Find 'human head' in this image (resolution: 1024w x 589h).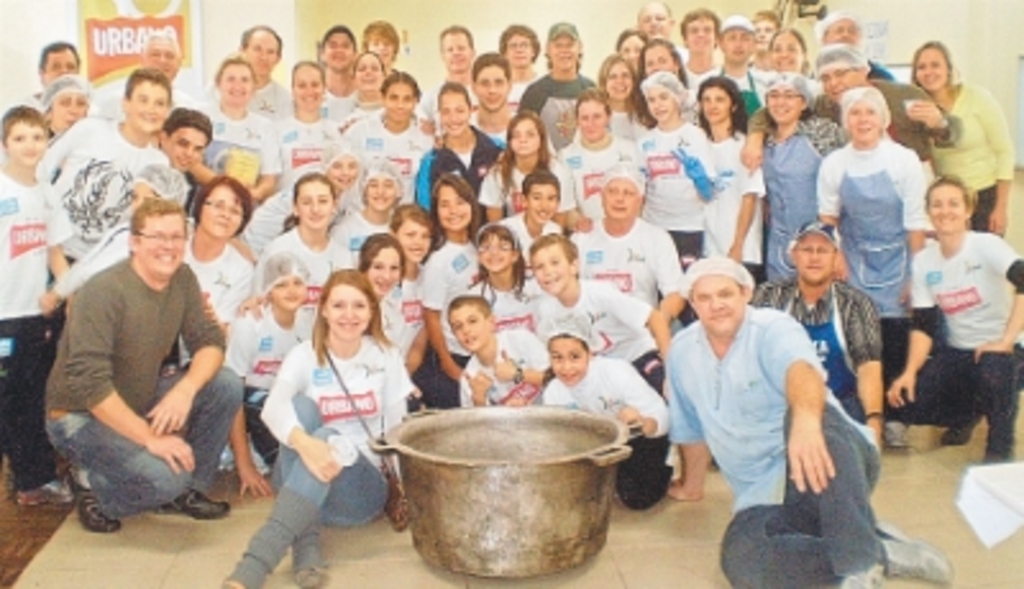
x1=259 y1=251 x2=310 y2=310.
